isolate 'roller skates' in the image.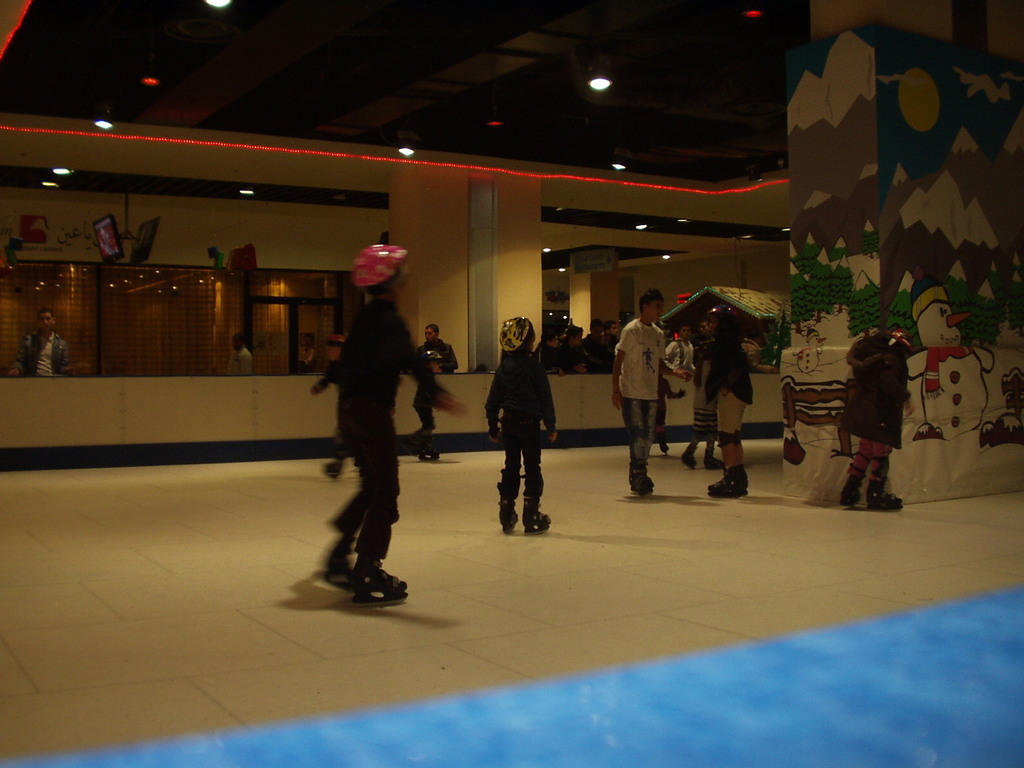
Isolated region: (499,506,520,533).
